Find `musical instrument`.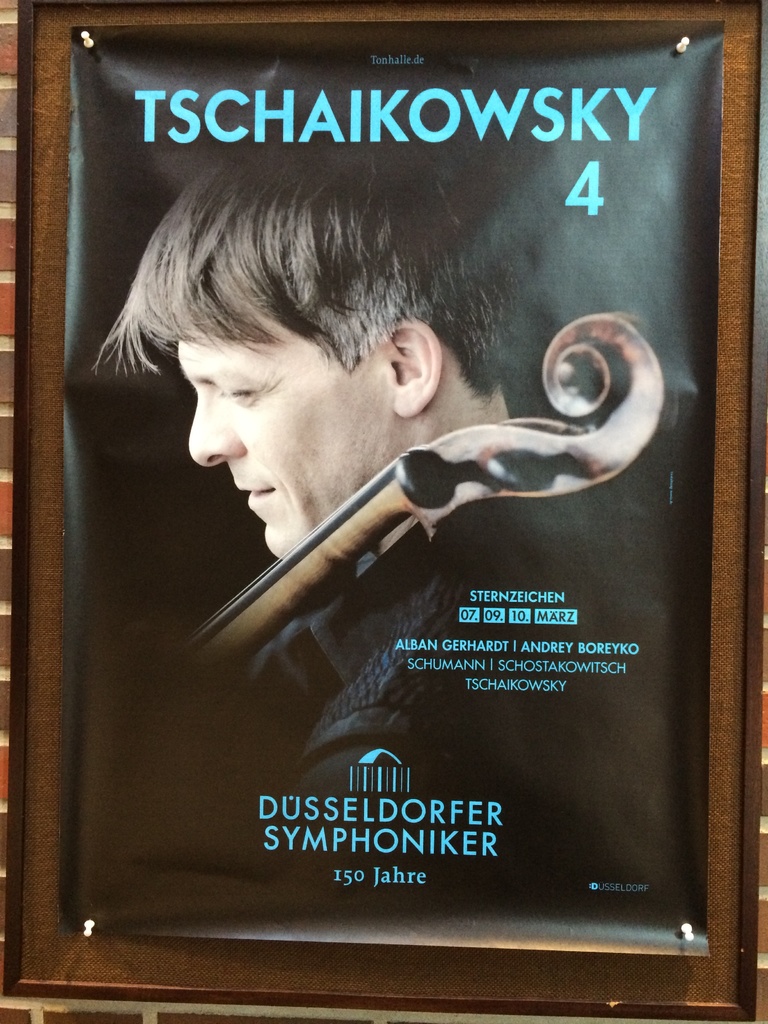
bbox=[147, 304, 696, 708].
